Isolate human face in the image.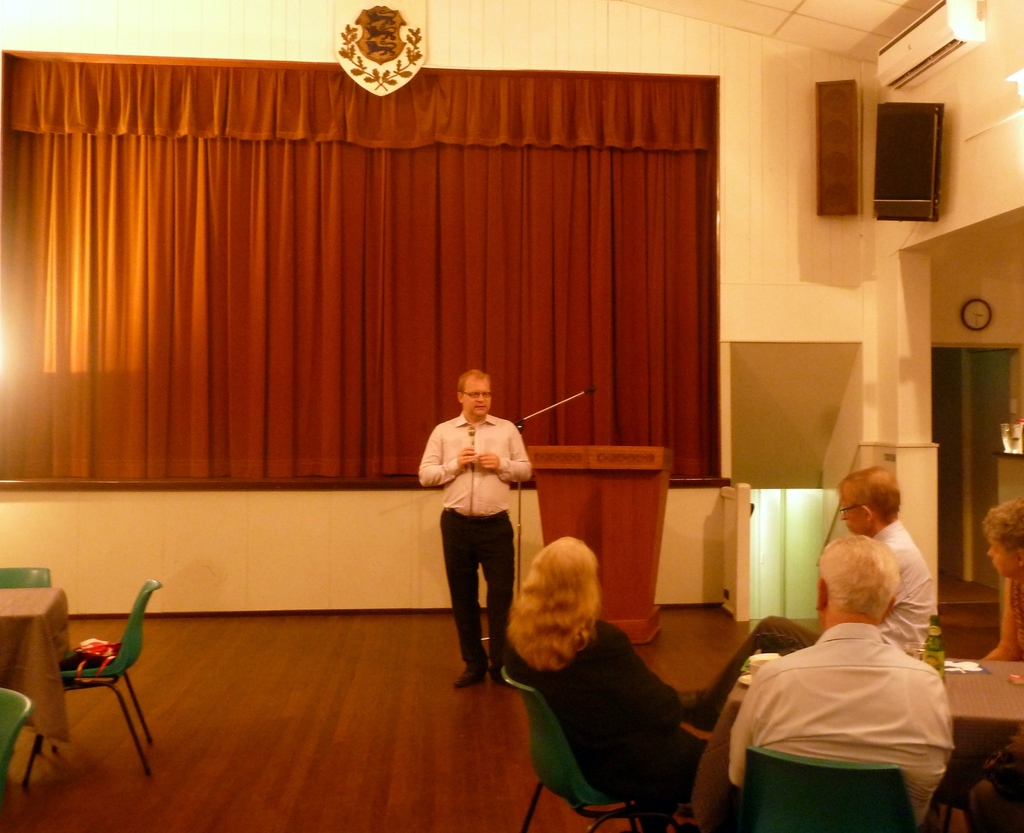
Isolated region: pyautogui.locateOnScreen(984, 542, 1023, 573).
